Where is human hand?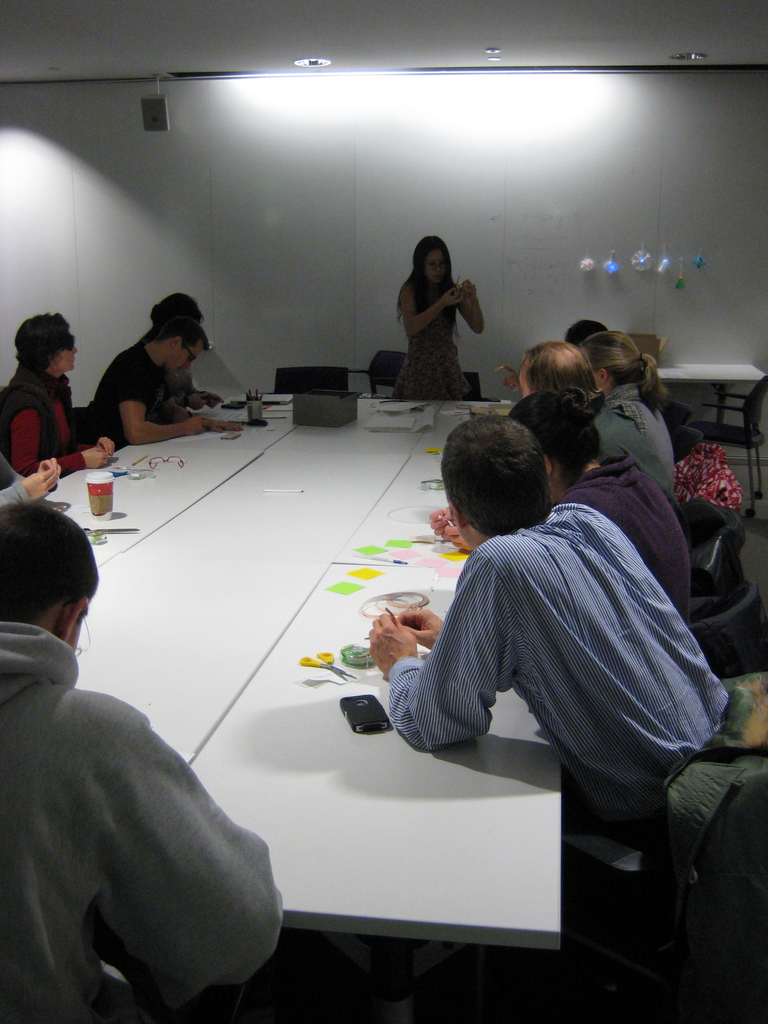
bbox=(439, 283, 463, 309).
